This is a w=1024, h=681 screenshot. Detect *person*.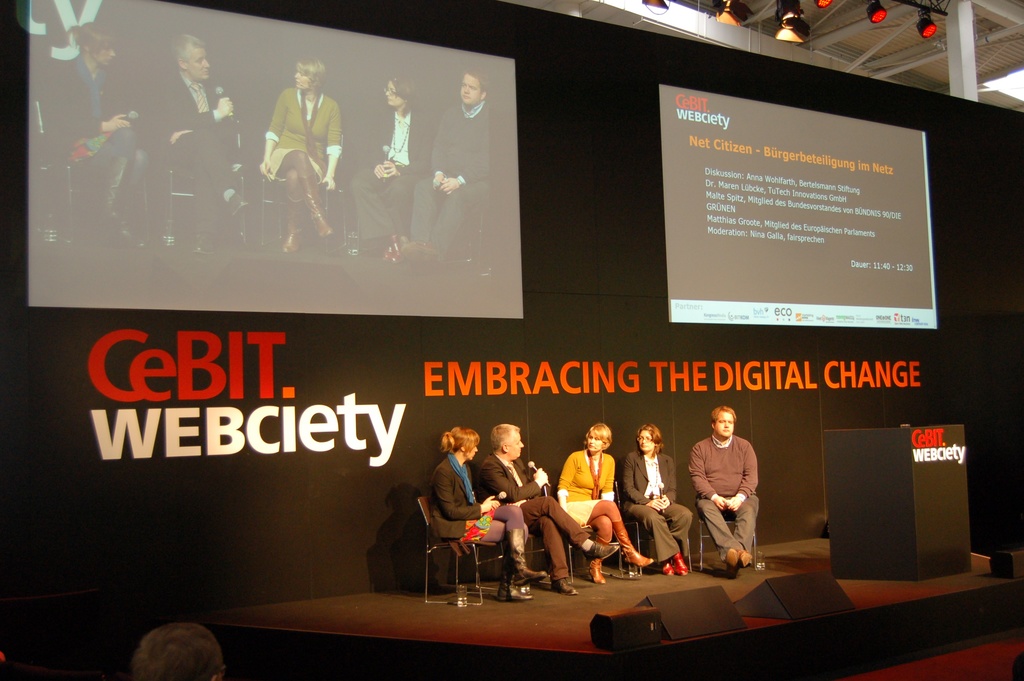
(x1=349, y1=70, x2=432, y2=265).
